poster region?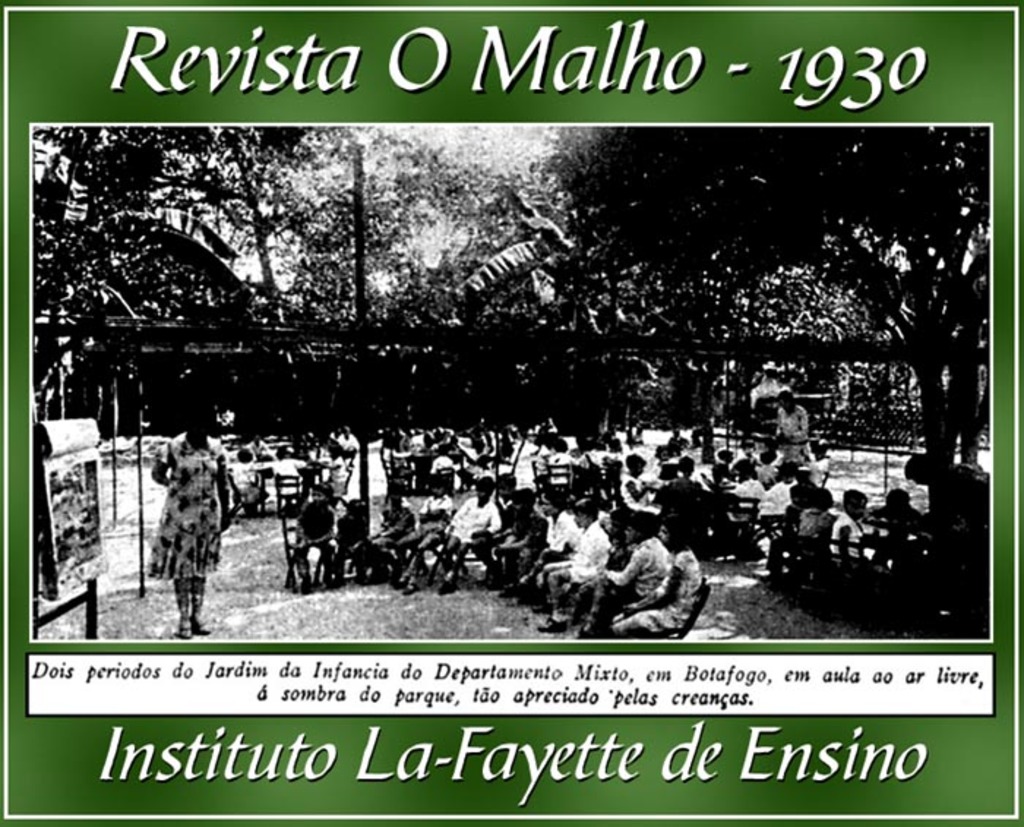
rect(0, 0, 1023, 826)
